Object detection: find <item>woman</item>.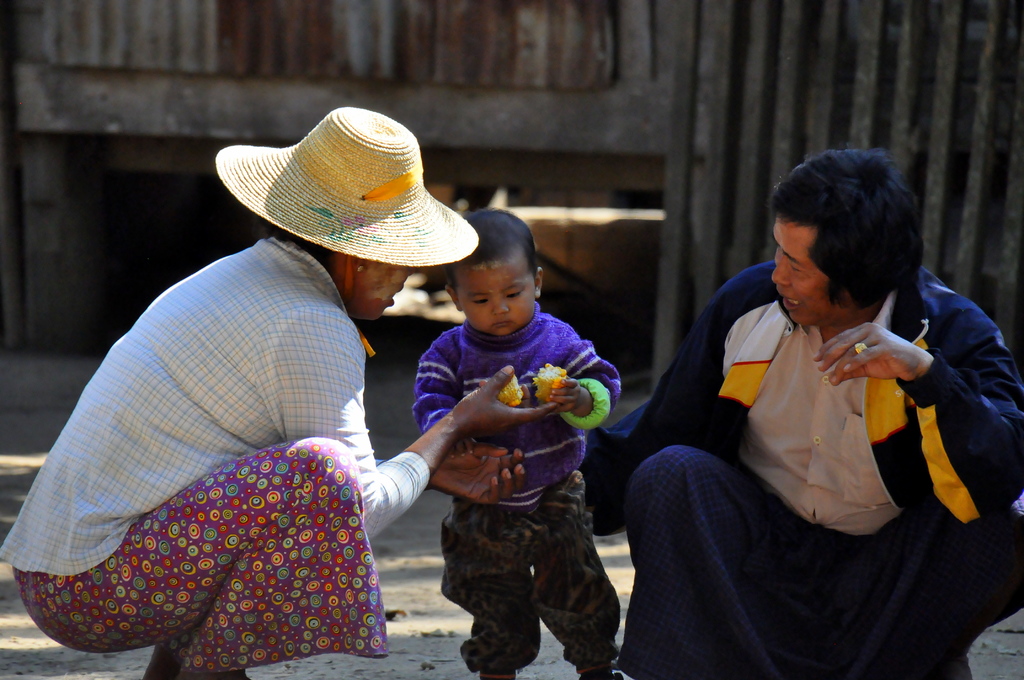
(0, 108, 556, 679).
